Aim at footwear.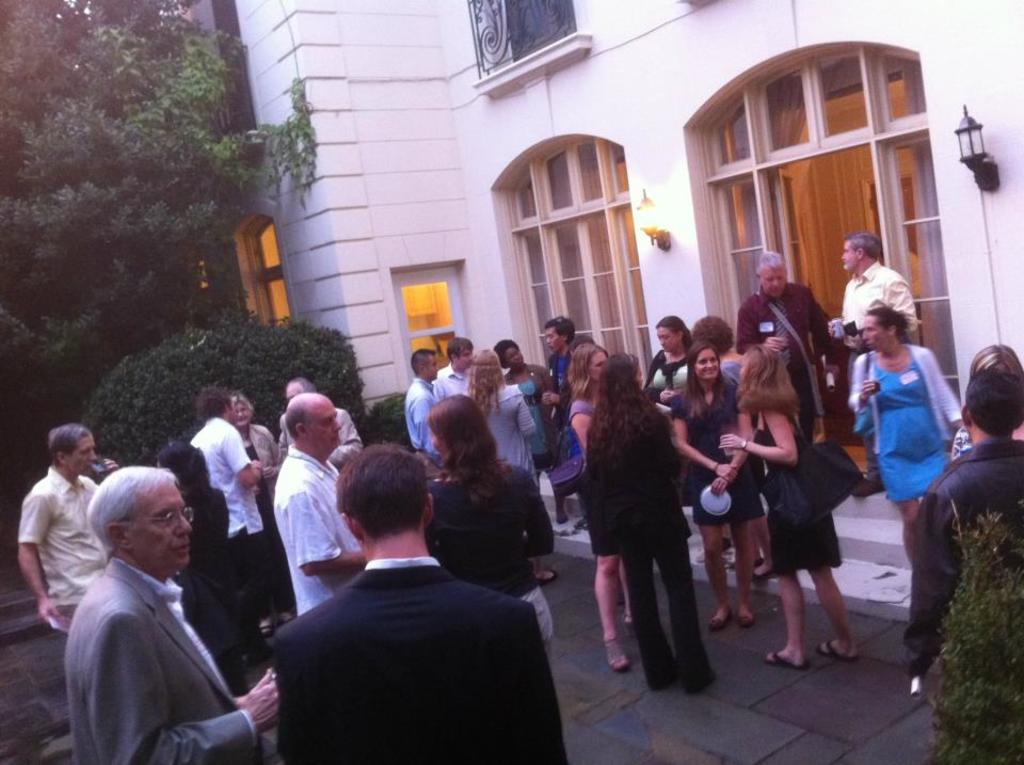
Aimed at 852,475,882,495.
